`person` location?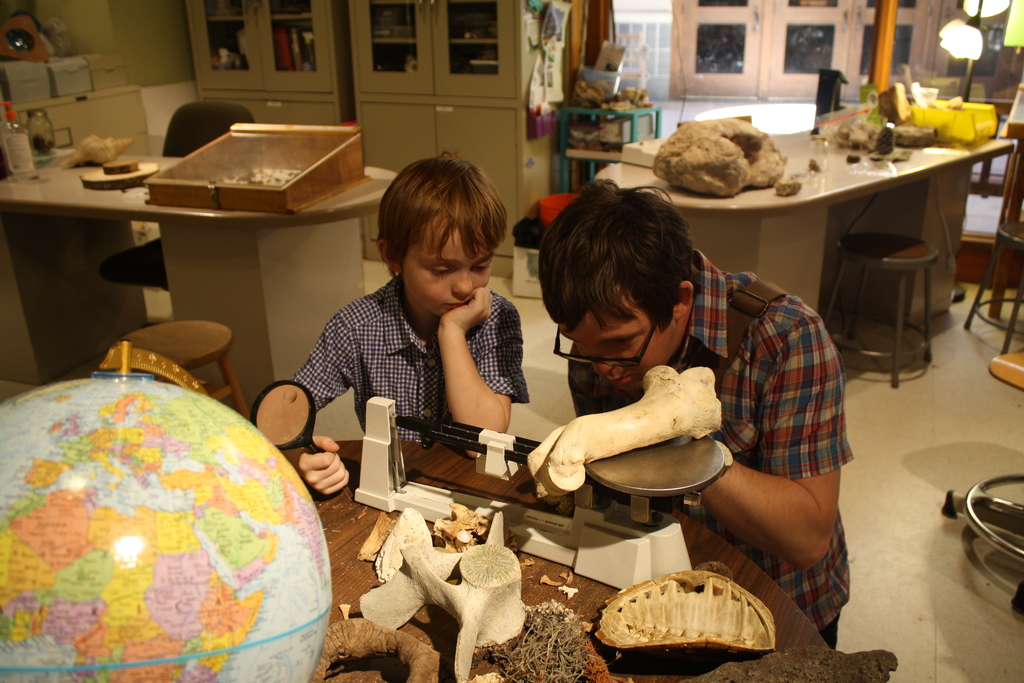
left=534, top=176, right=876, bottom=648
